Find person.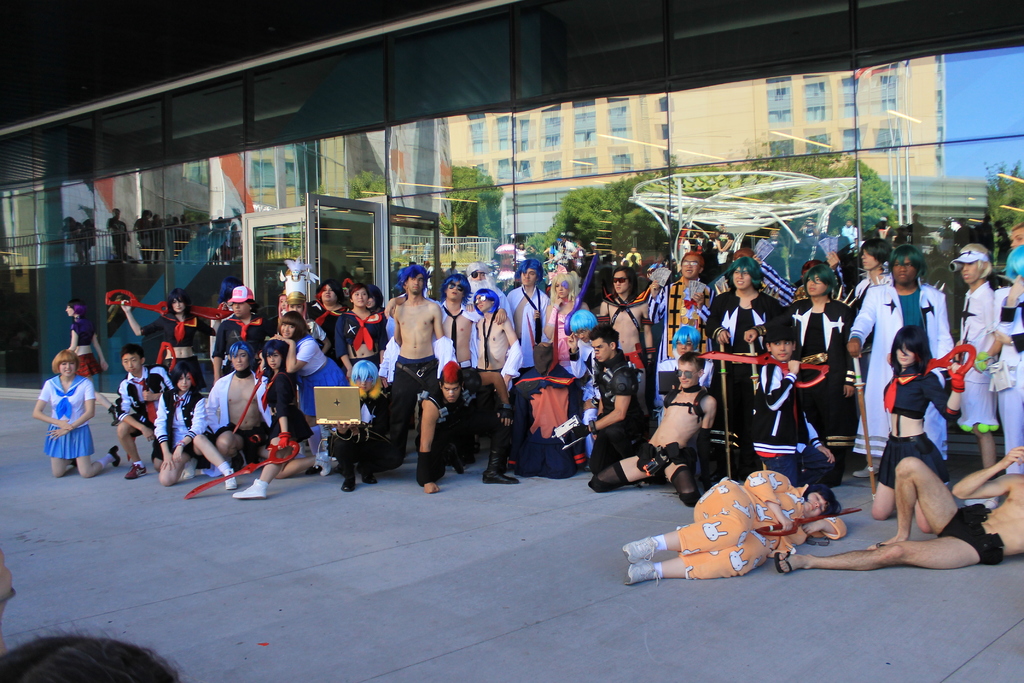
select_region(0, 541, 15, 635).
